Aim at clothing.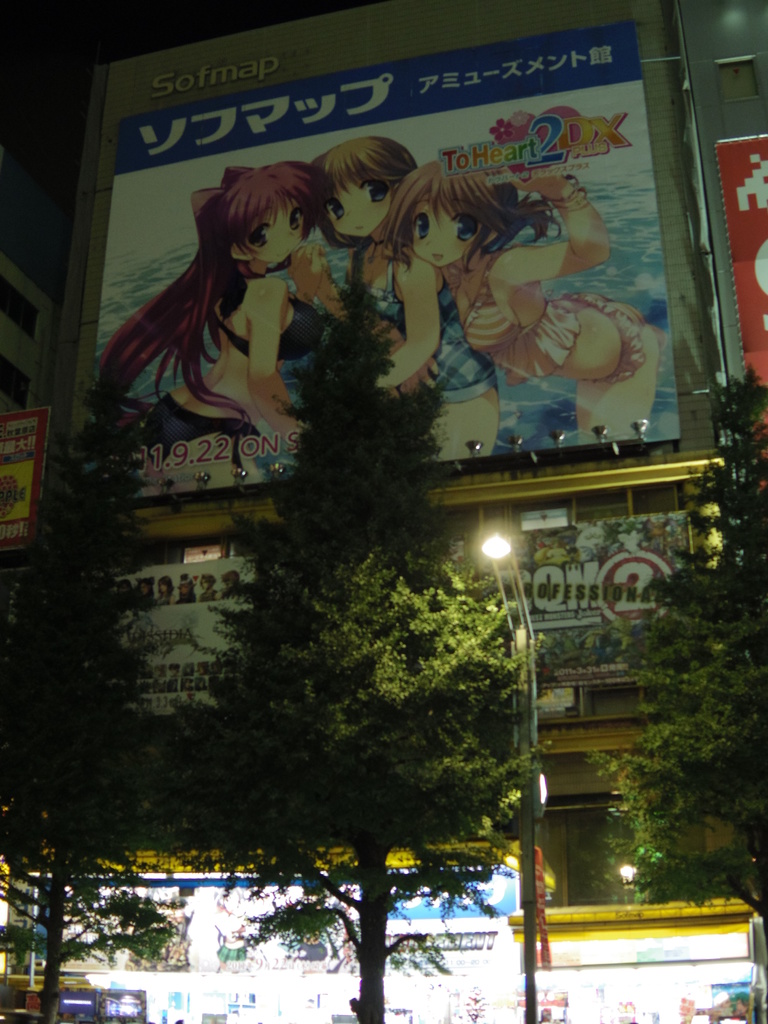
Aimed at l=351, t=244, r=500, b=407.
